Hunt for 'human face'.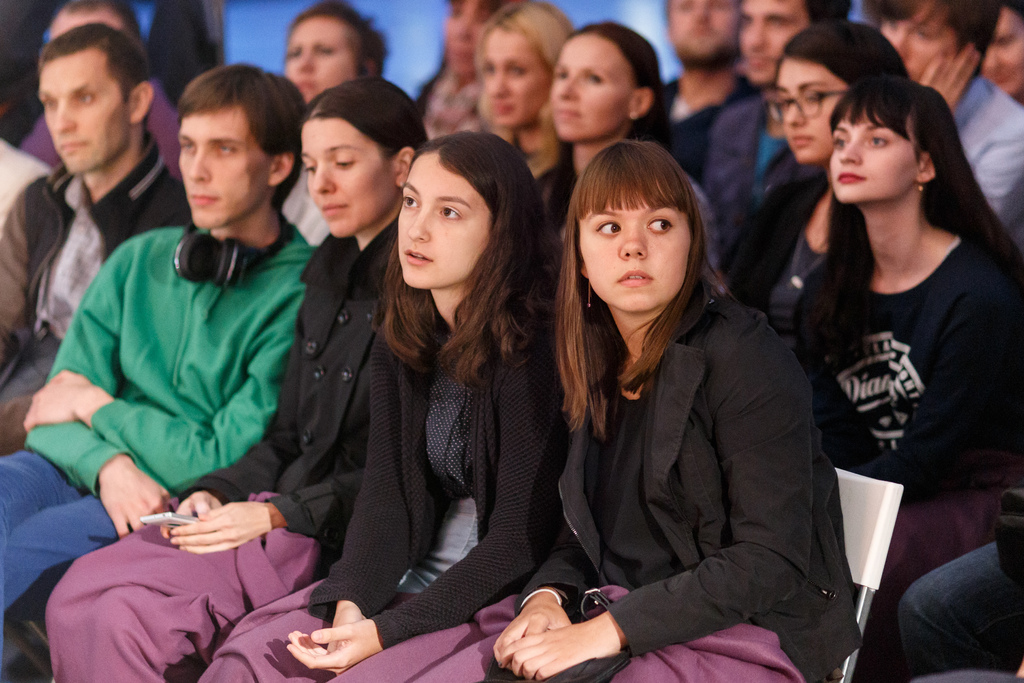
Hunted down at [x1=776, y1=60, x2=845, y2=165].
